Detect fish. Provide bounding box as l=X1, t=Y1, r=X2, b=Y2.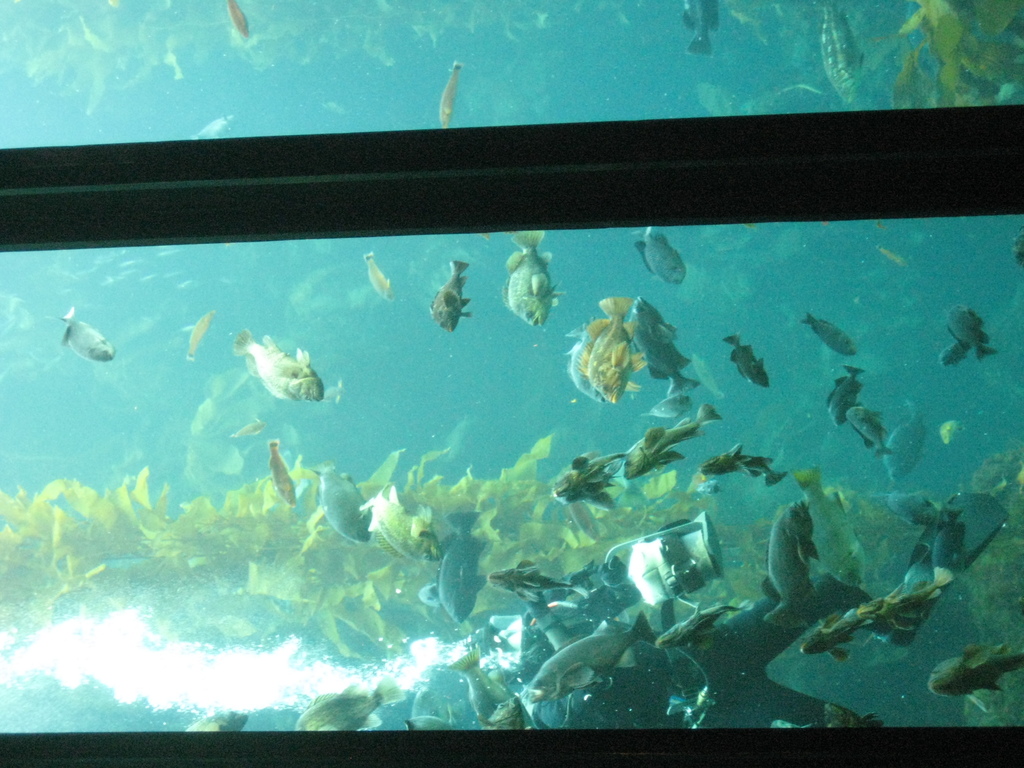
l=817, t=0, r=868, b=102.
